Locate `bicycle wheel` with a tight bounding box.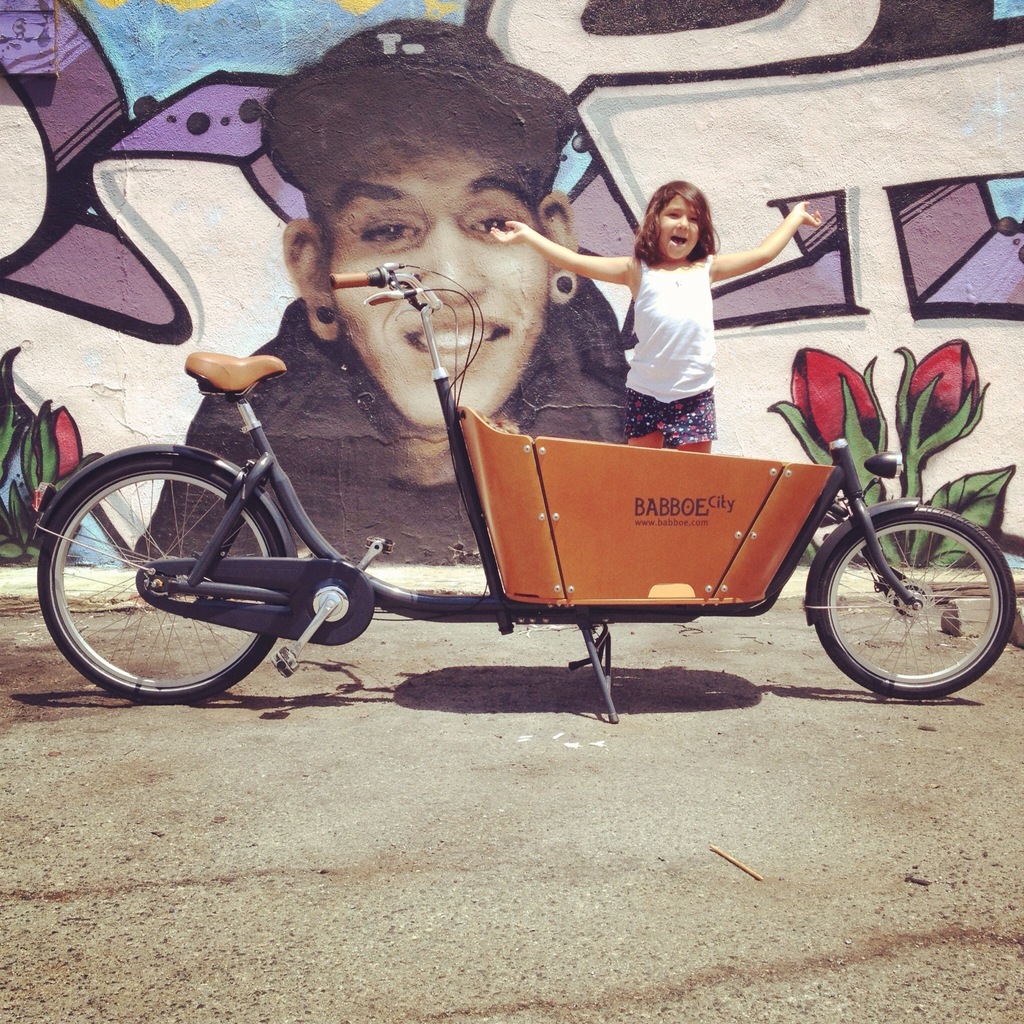
locate(830, 501, 999, 694).
